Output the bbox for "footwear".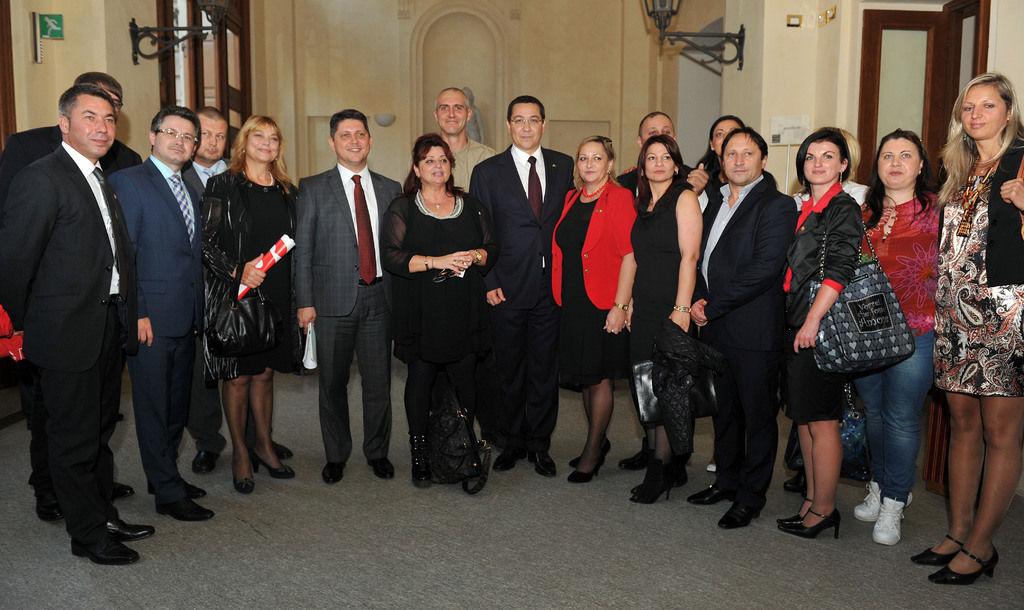
x1=104, y1=516, x2=154, y2=542.
